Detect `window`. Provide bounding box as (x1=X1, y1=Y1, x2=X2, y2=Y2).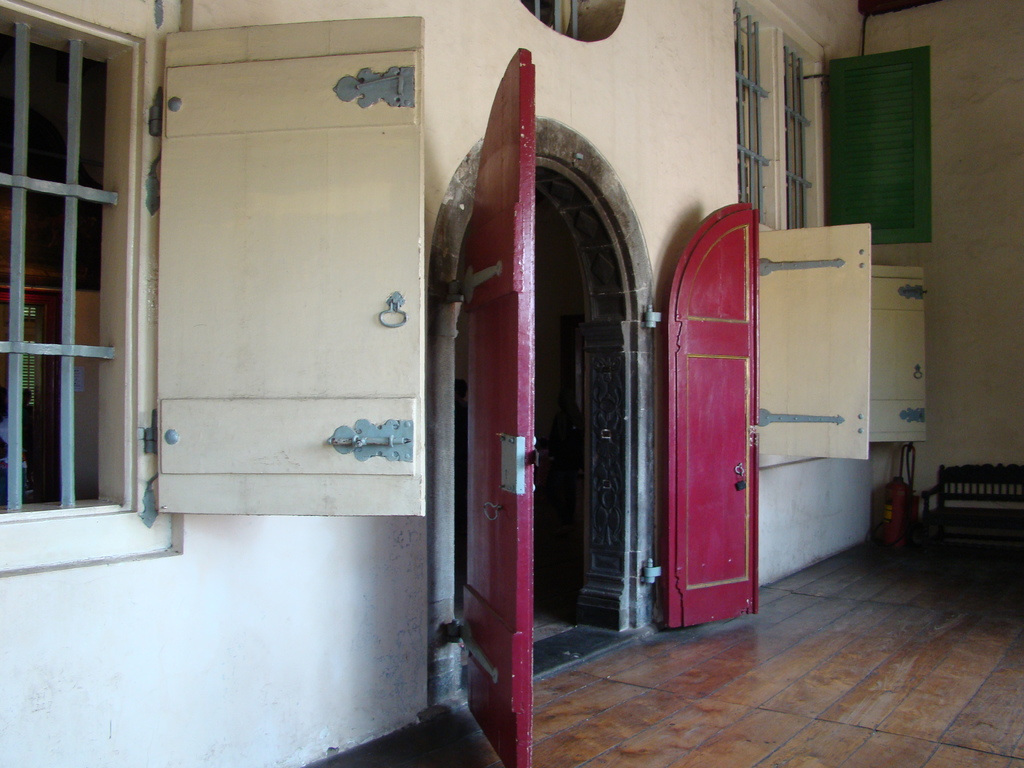
(x1=20, y1=0, x2=124, y2=545).
